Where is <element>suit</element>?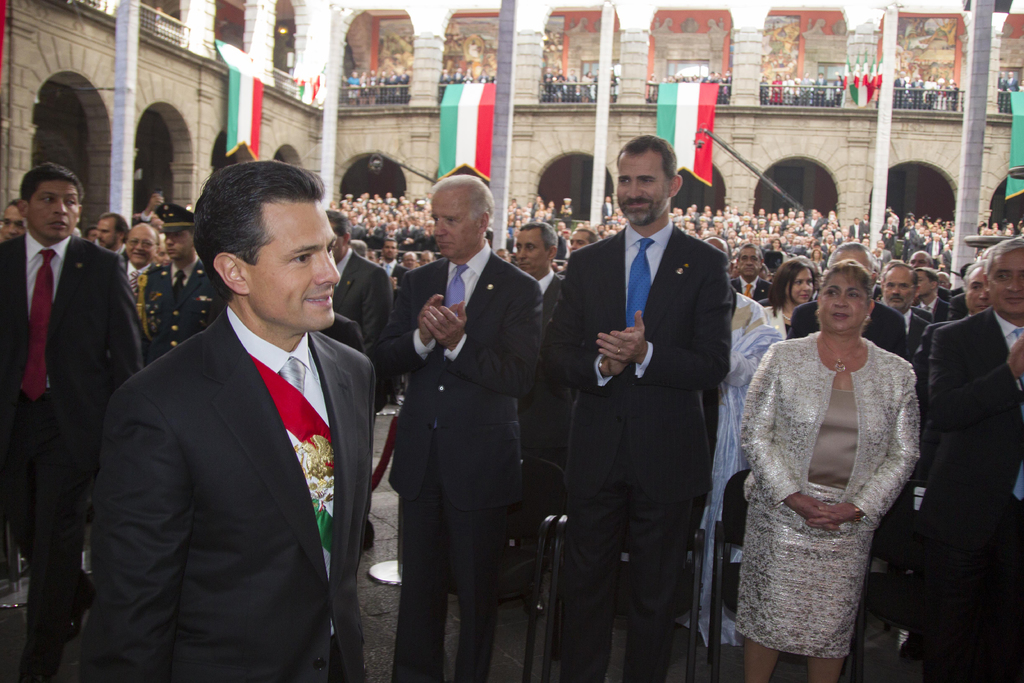
pyautogui.locateOnScreen(380, 258, 404, 288).
